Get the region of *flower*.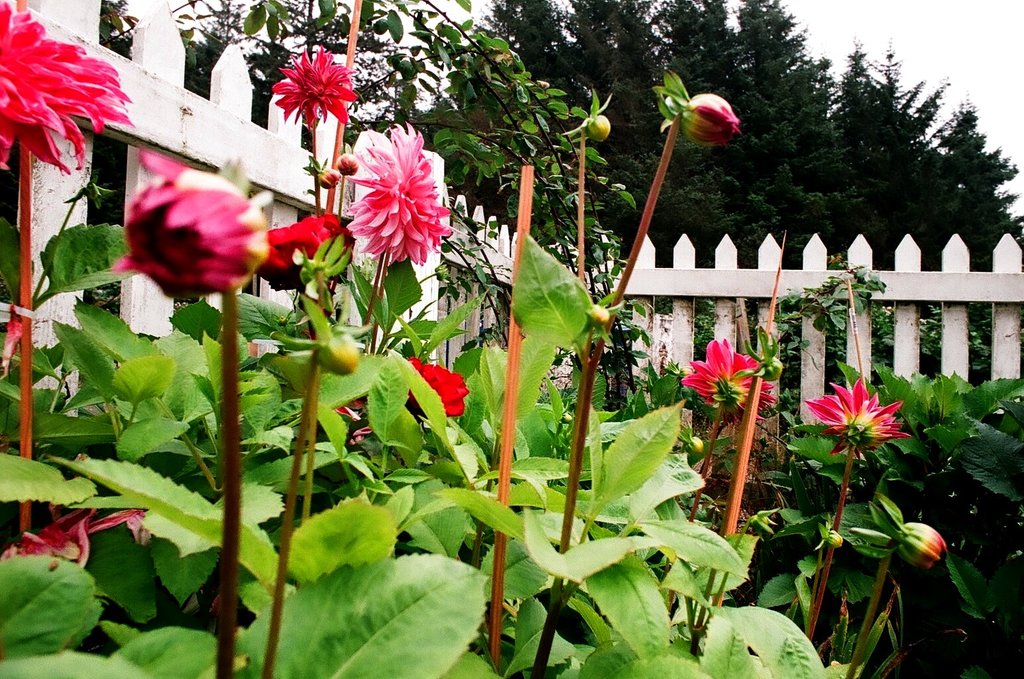
112/139/270/306.
